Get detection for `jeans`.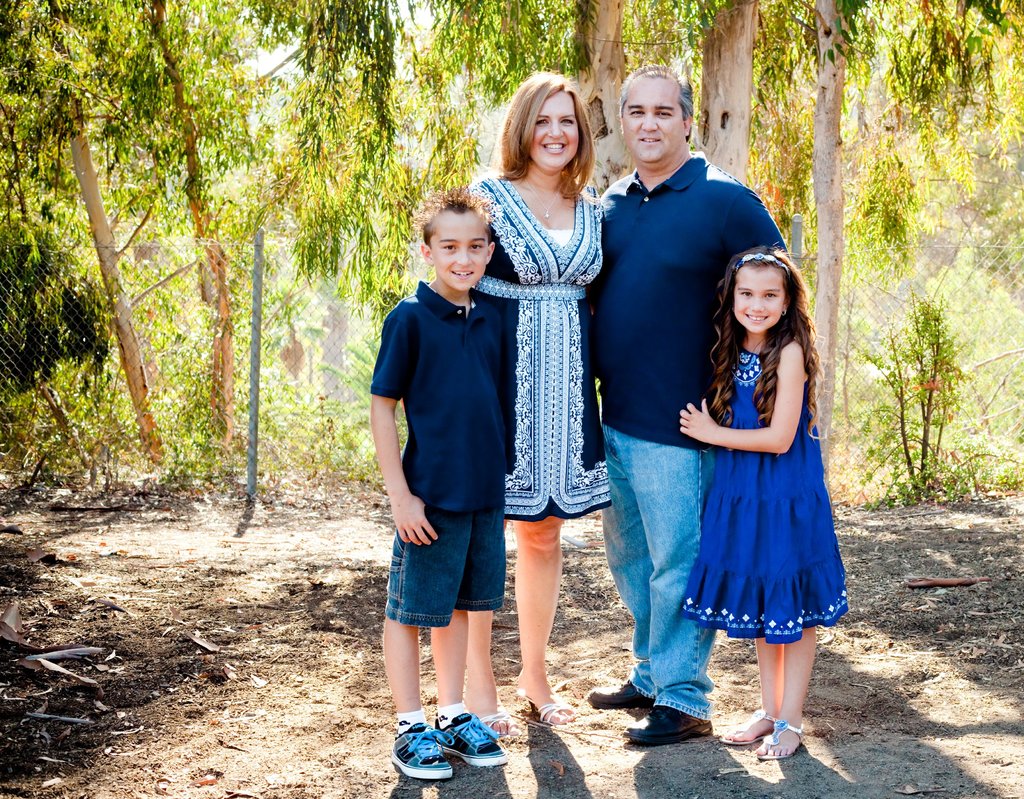
Detection: box(588, 421, 729, 713).
